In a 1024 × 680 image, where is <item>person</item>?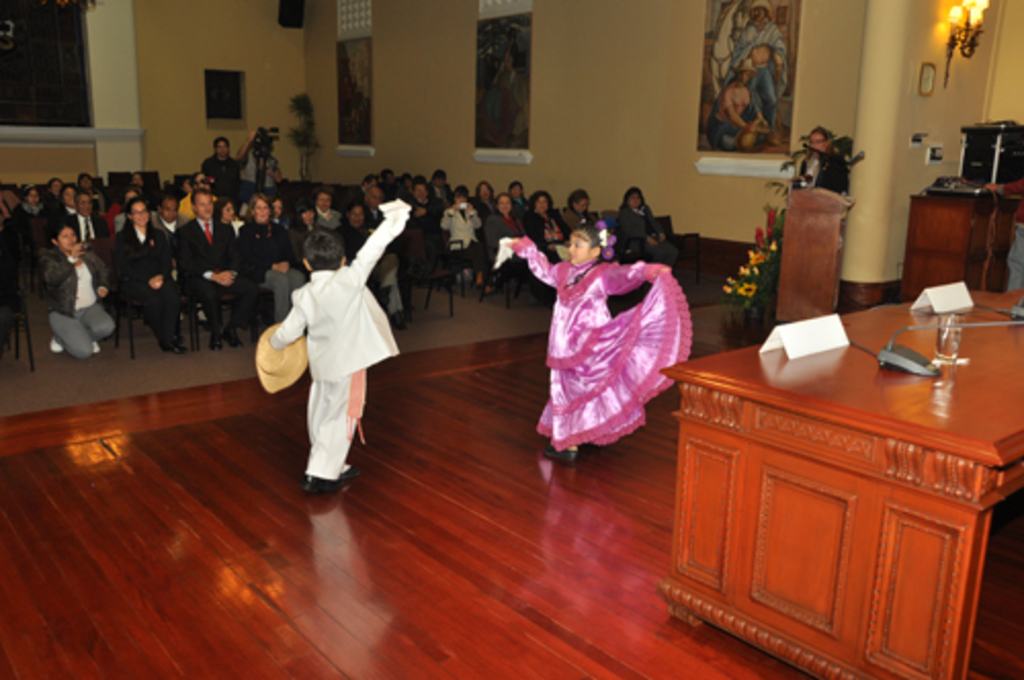
x1=238, y1=135, x2=285, y2=197.
